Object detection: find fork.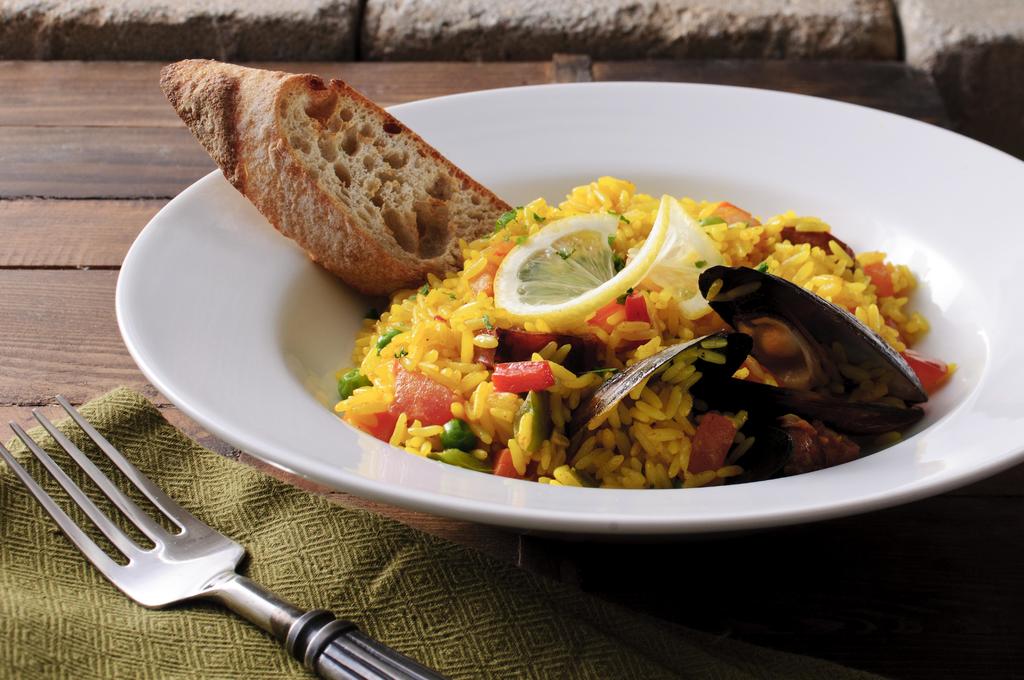
locate(0, 391, 448, 679).
